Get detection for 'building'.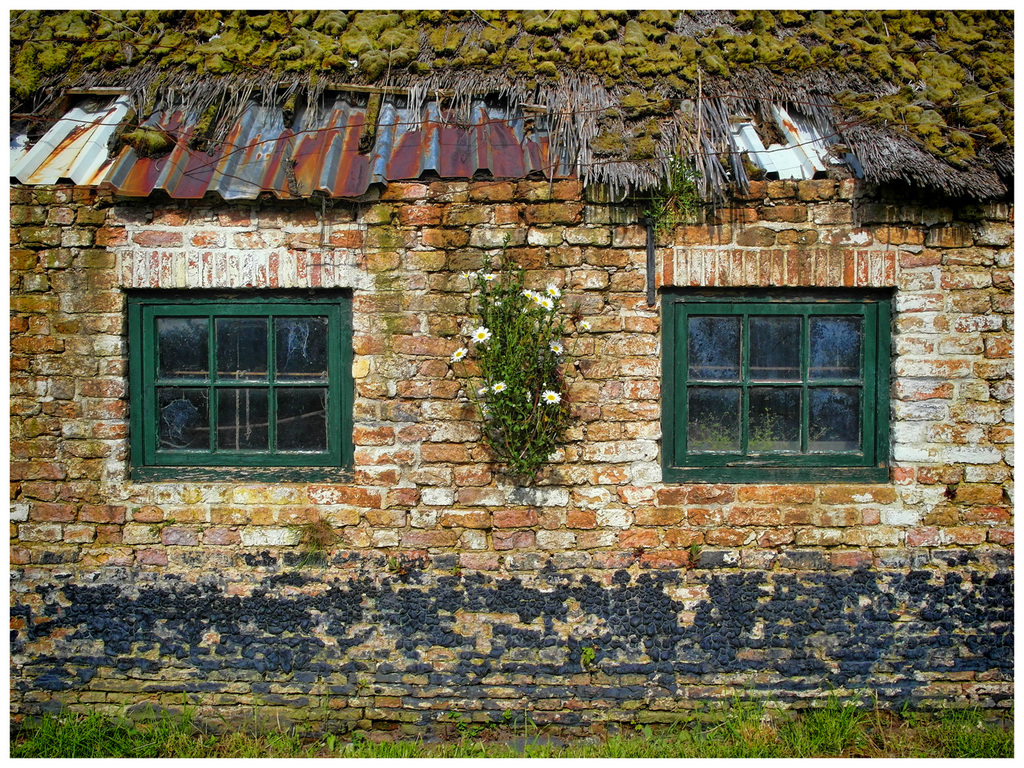
Detection: {"left": 11, "top": 10, "right": 1013, "bottom": 725}.
